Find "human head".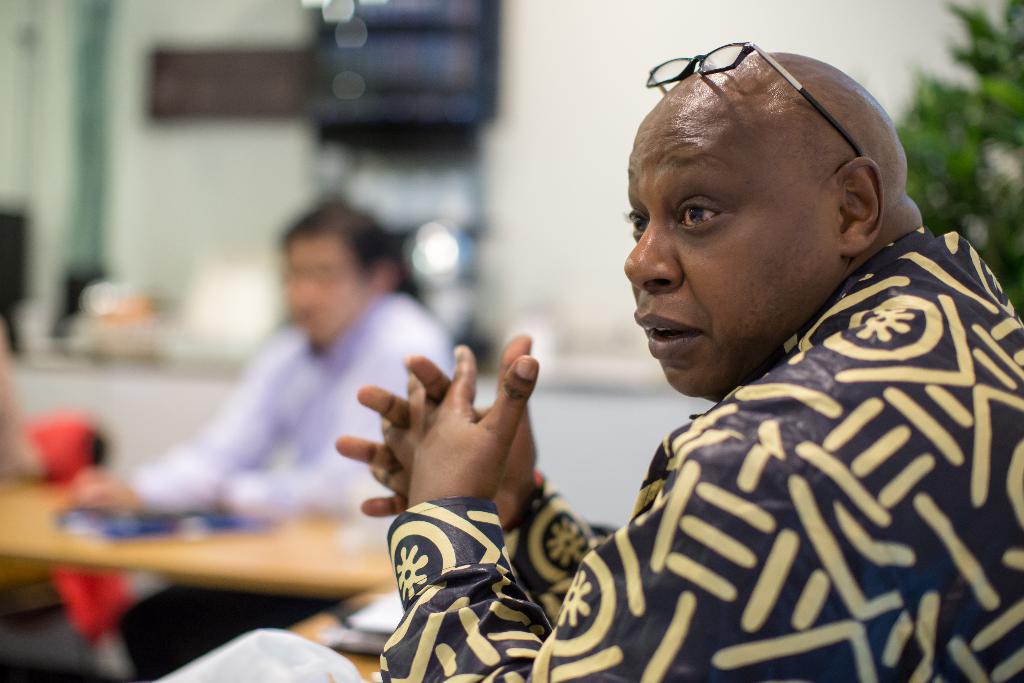
(left=283, top=199, right=400, bottom=343).
